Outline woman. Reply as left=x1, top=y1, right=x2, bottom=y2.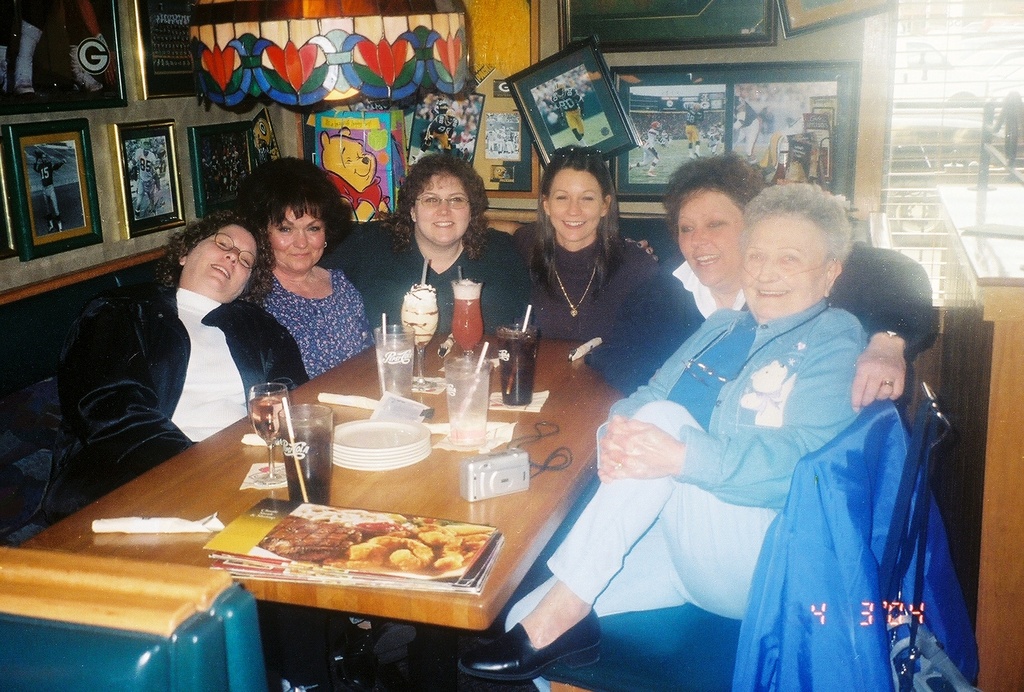
left=460, top=179, right=872, bottom=691.
